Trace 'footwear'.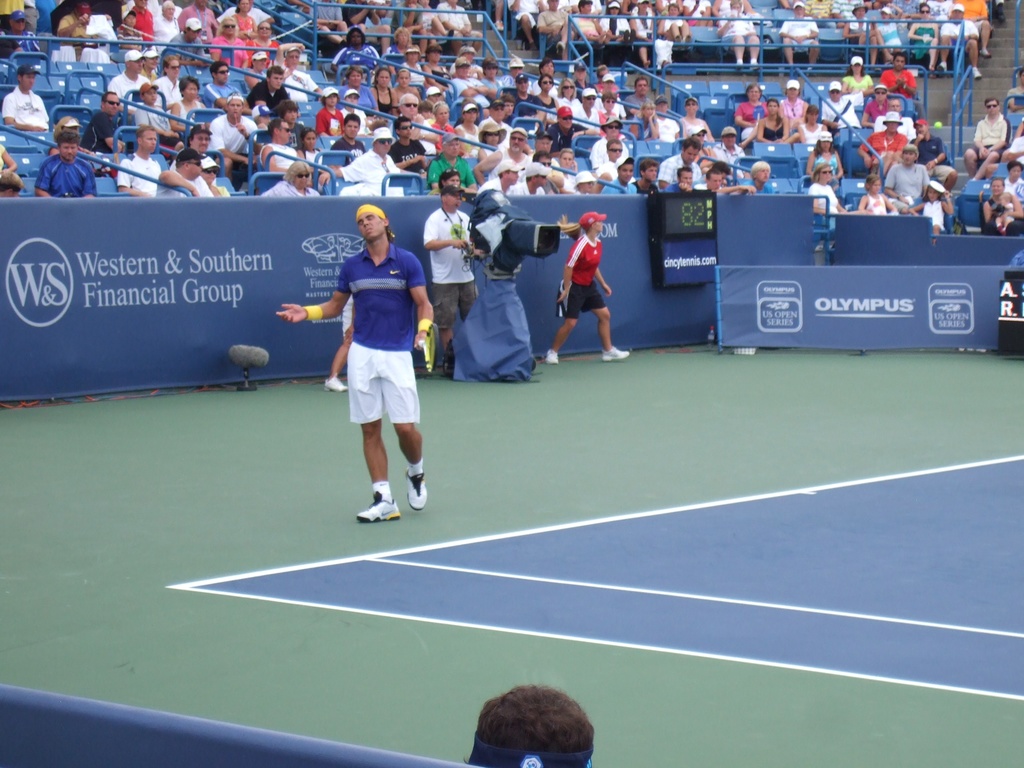
Traced to box(601, 346, 634, 360).
